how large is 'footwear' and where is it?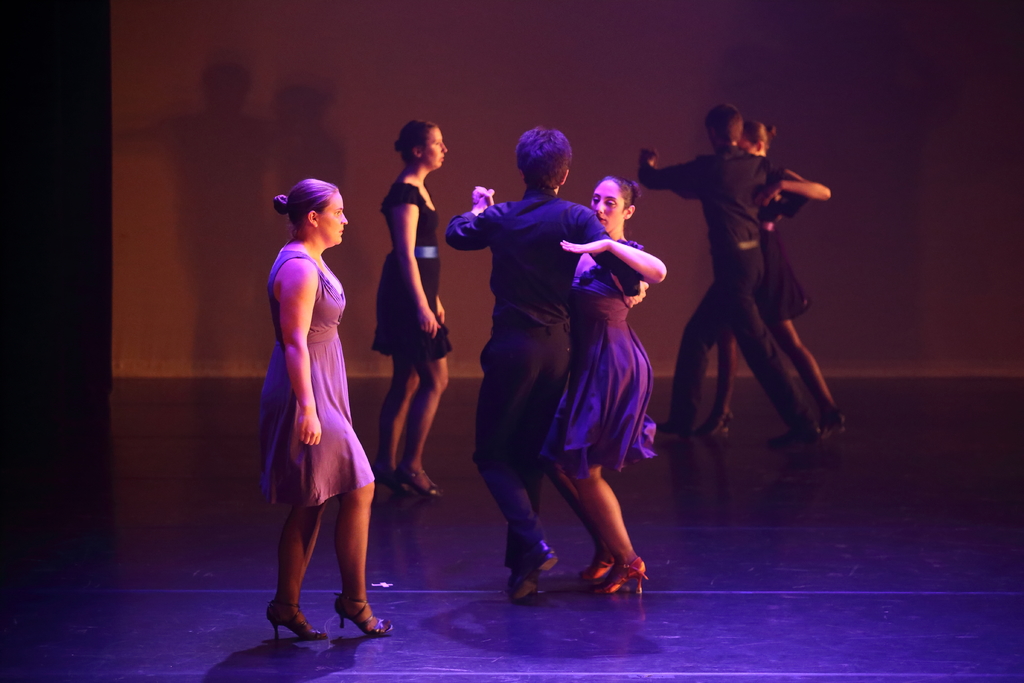
Bounding box: pyautogui.locateOnScreen(817, 412, 848, 442).
